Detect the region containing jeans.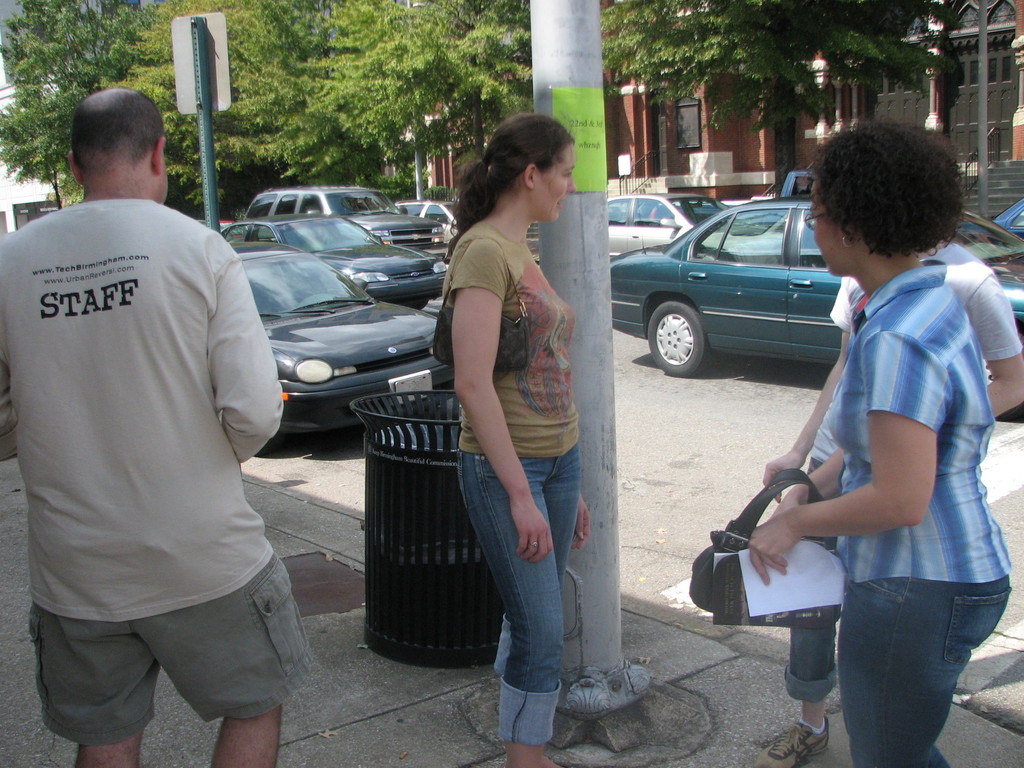
detection(18, 547, 319, 753).
